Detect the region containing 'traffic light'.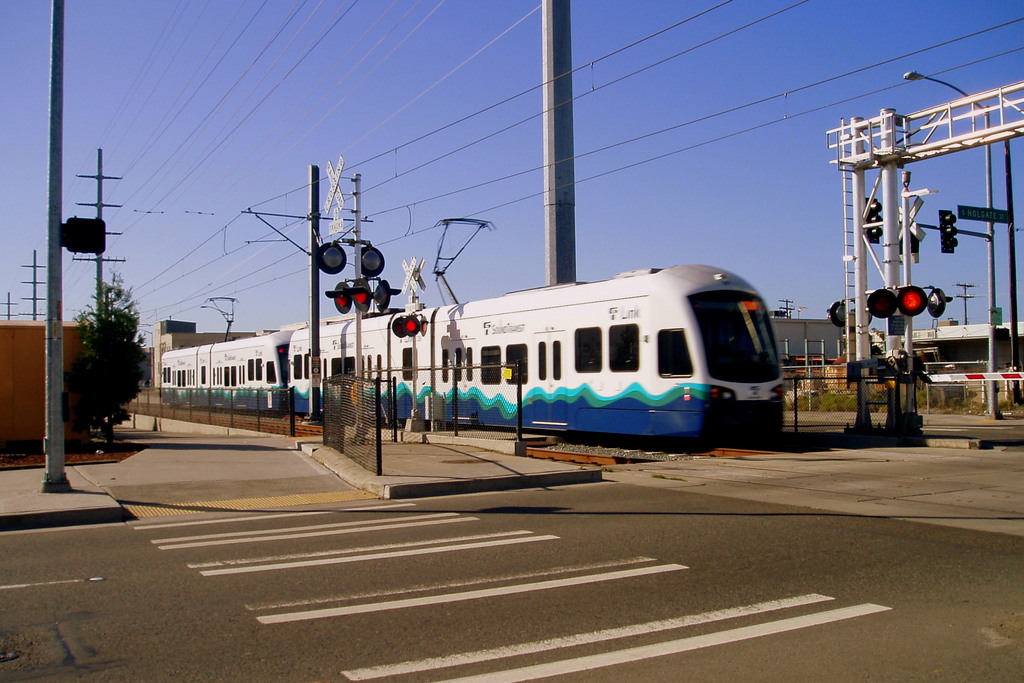
rect(420, 316, 426, 335).
